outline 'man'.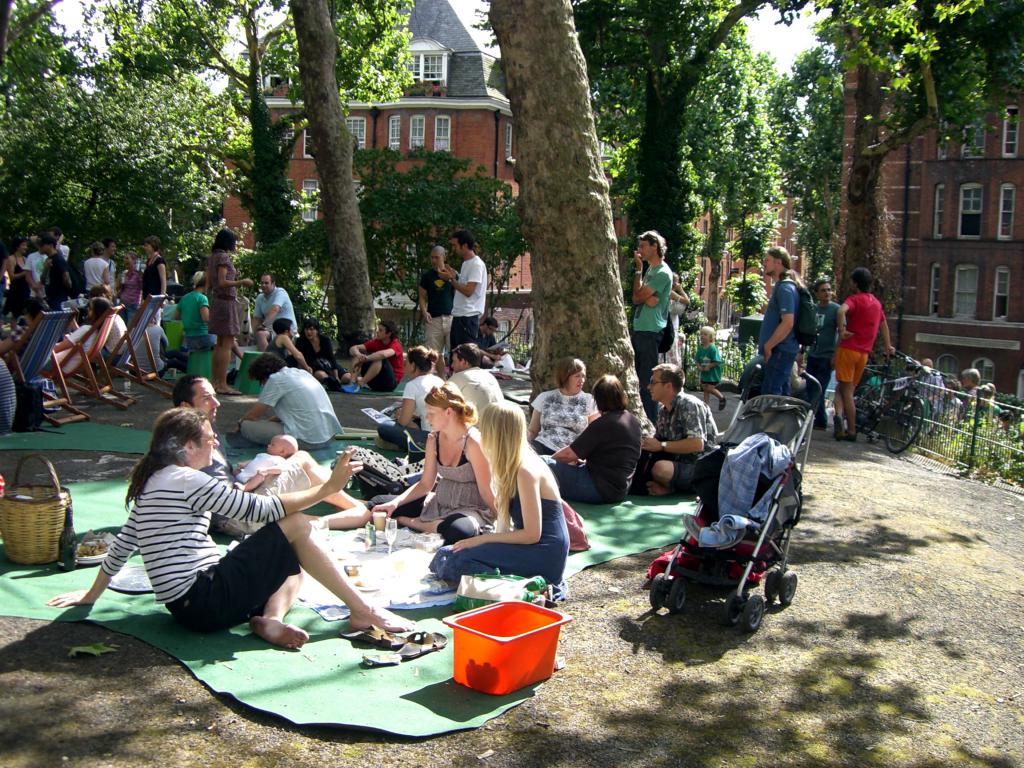
Outline: select_region(476, 316, 506, 372).
